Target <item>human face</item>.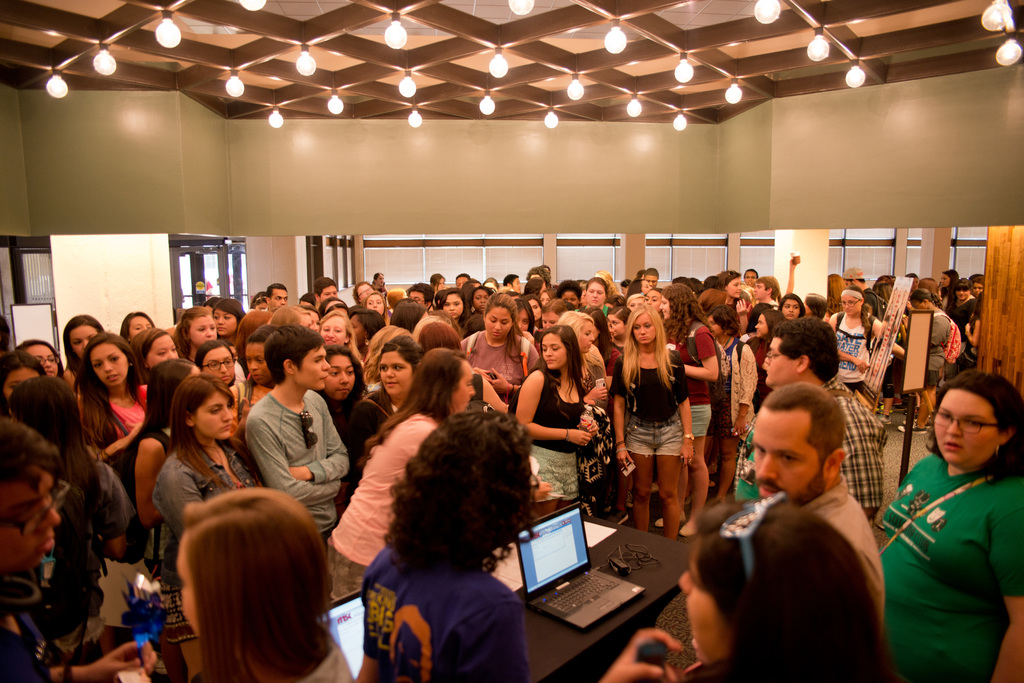
Target region: region(28, 342, 67, 381).
